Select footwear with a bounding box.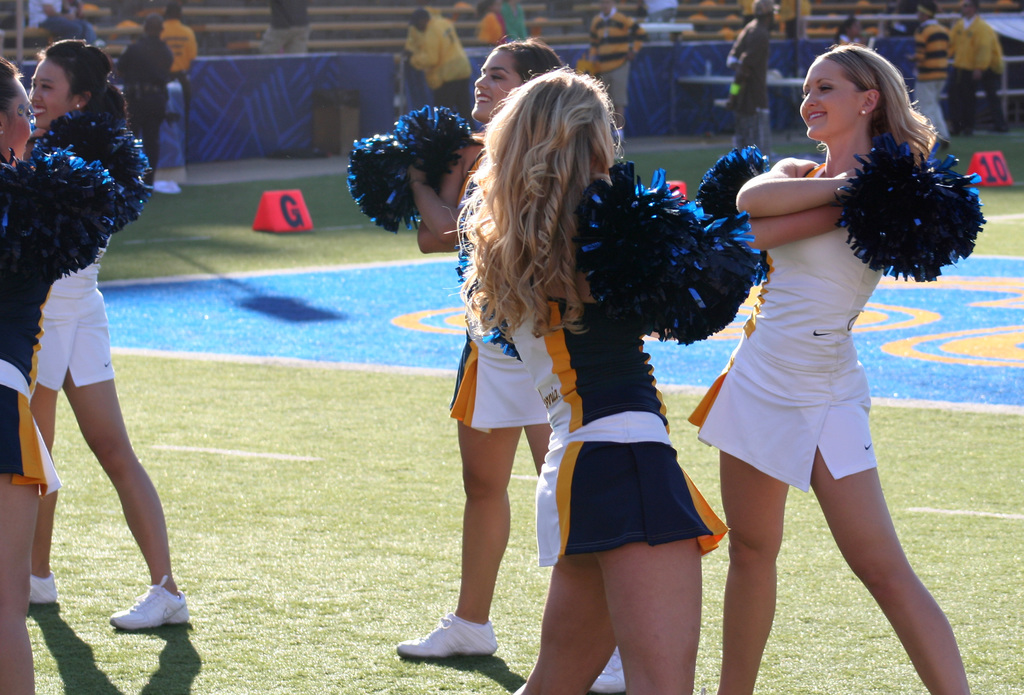
[x1=592, y1=647, x2=630, y2=694].
